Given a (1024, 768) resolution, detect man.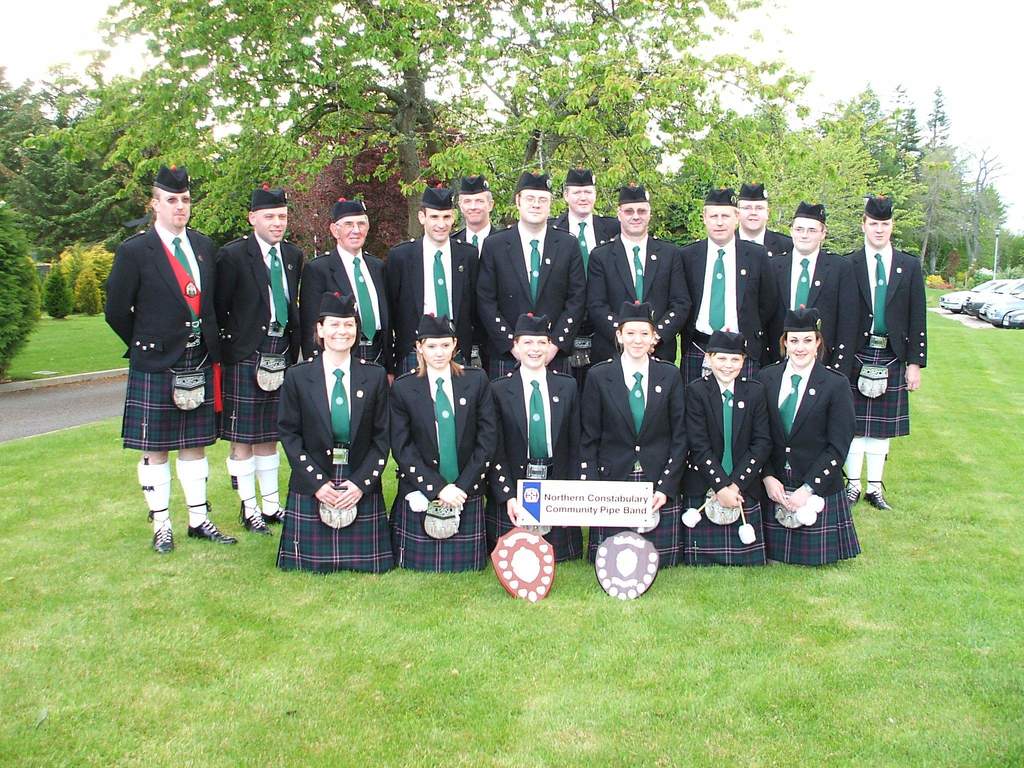
(451,172,499,364).
